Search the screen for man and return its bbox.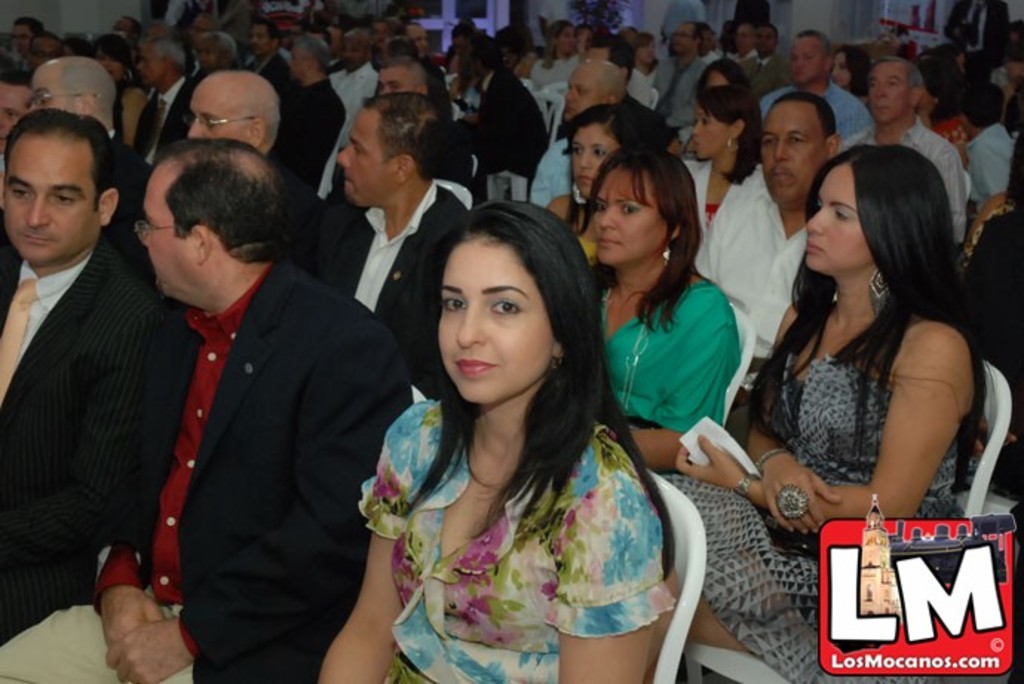
Found: x1=660 y1=0 x2=711 y2=40.
